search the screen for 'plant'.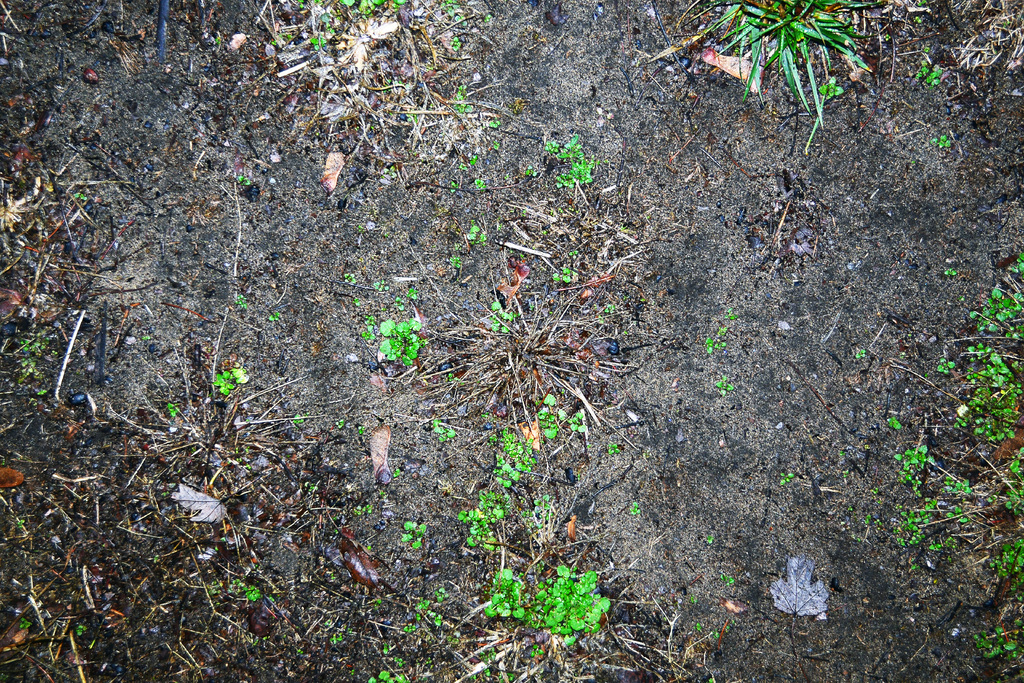
Found at <box>485,112,504,131</box>.
